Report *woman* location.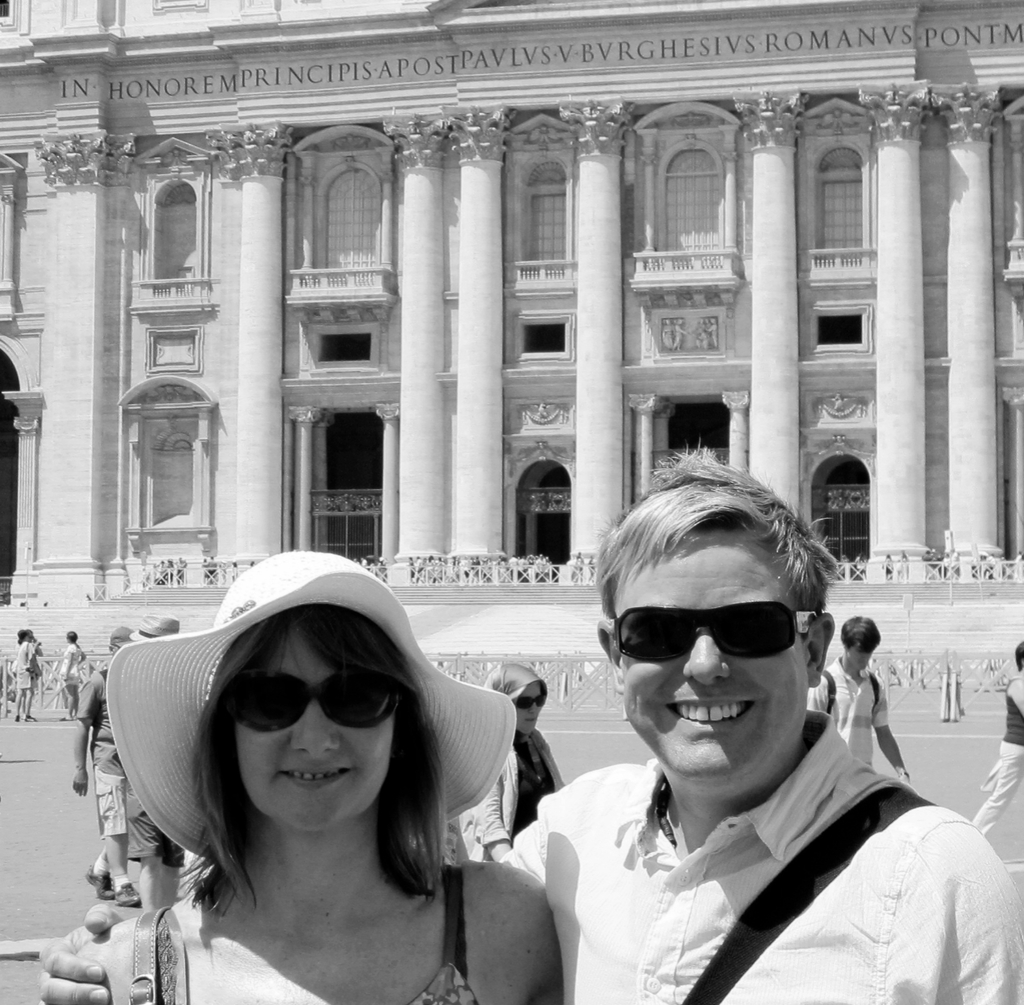
Report: 462:659:565:861.
